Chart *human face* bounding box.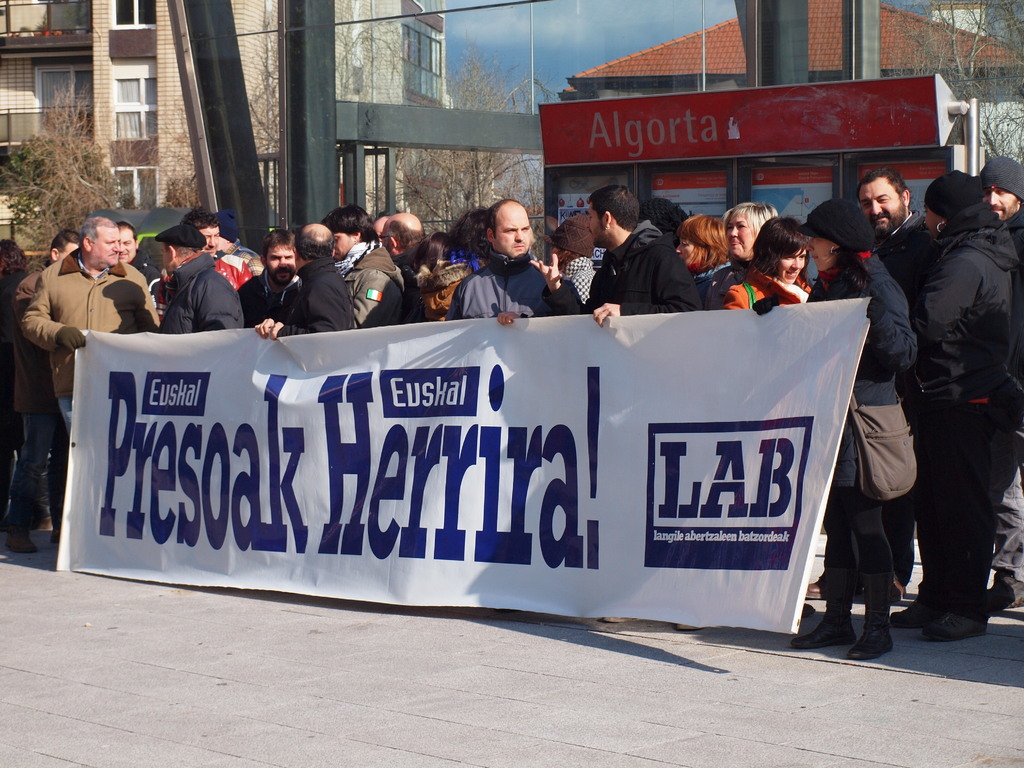
Charted: select_region(588, 206, 608, 246).
